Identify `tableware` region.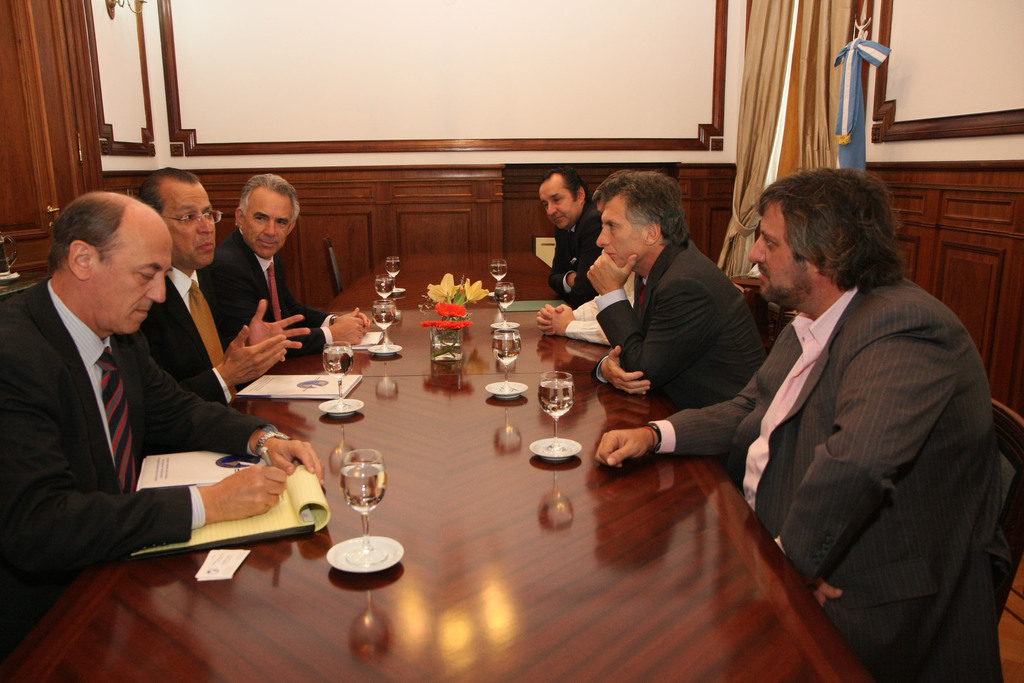
Region: bbox(339, 448, 392, 564).
